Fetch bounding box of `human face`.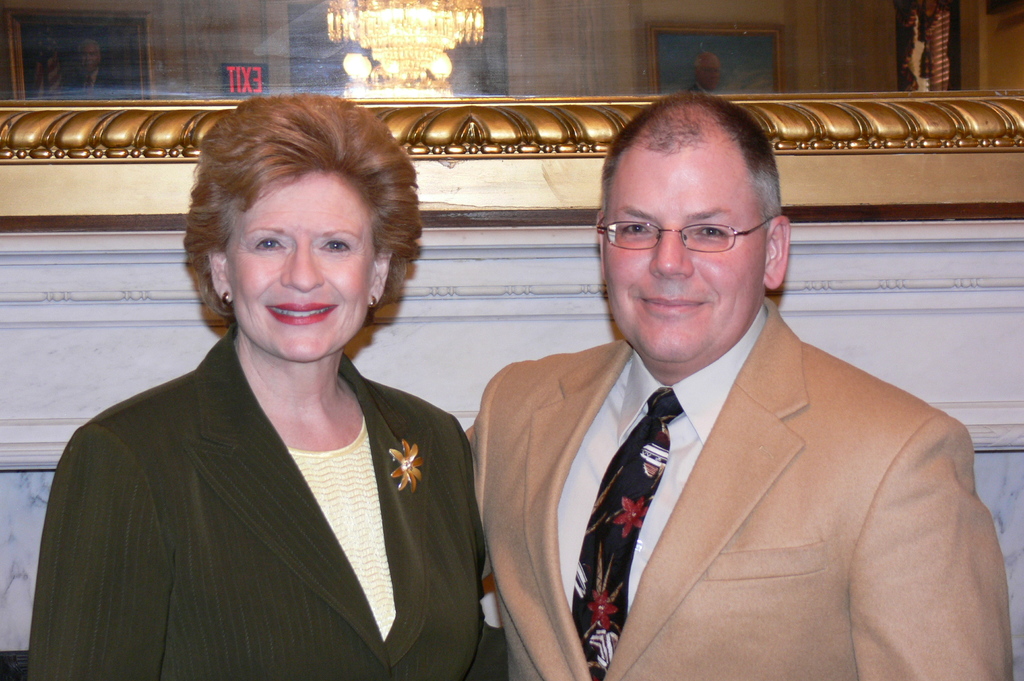
Bbox: box(225, 168, 374, 363).
